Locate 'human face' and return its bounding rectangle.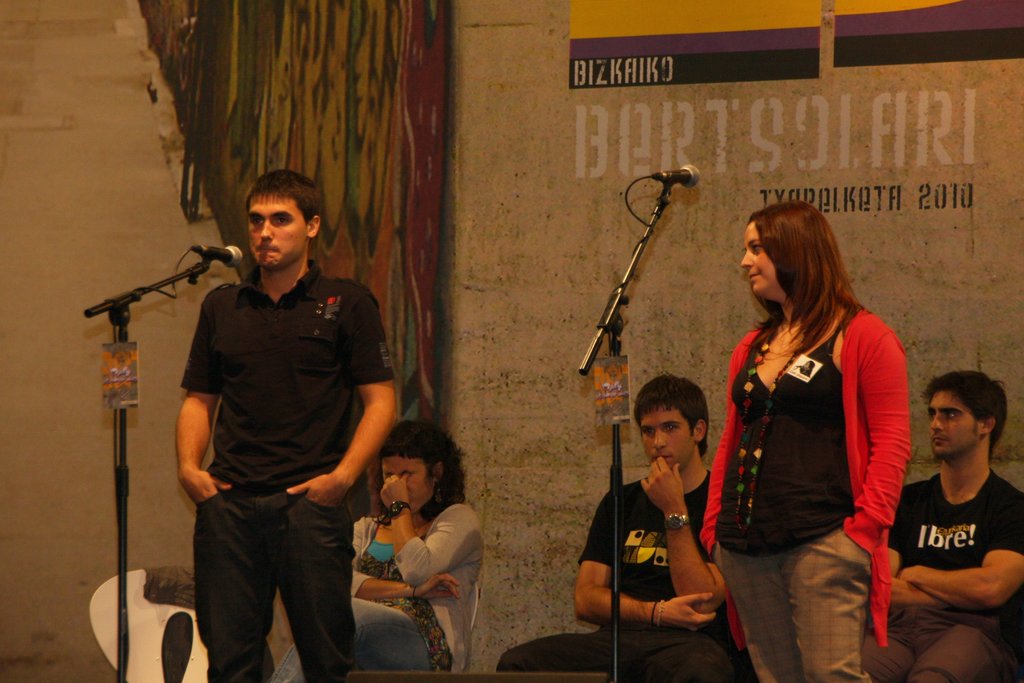
{"x1": 643, "y1": 411, "x2": 693, "y2": 472}.
